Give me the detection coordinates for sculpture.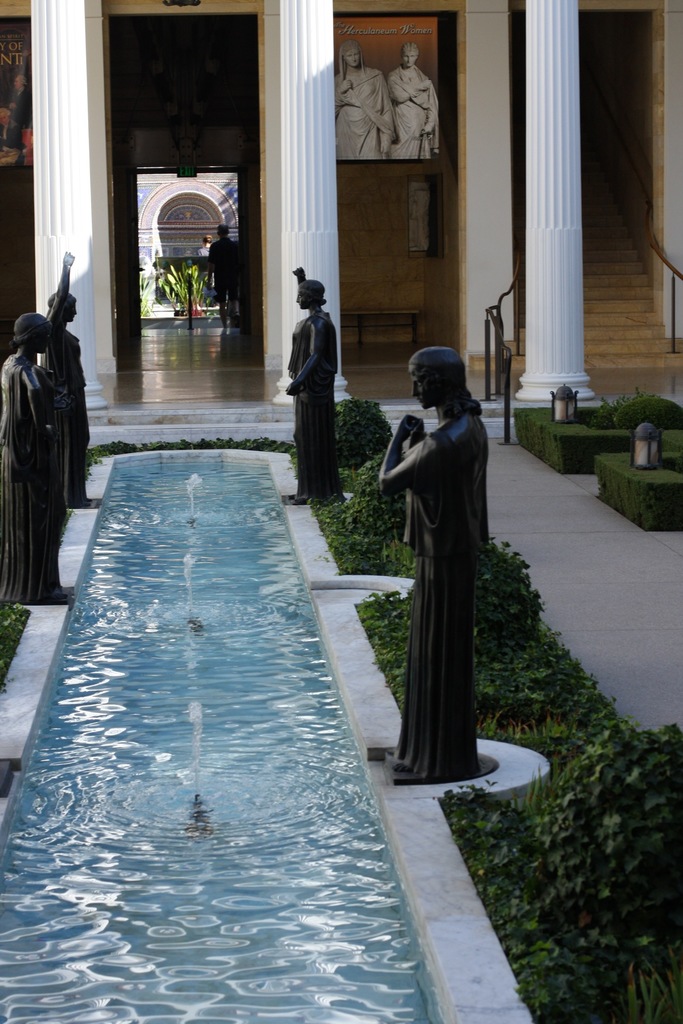
<region>0, 313, 69, 623</region>.
